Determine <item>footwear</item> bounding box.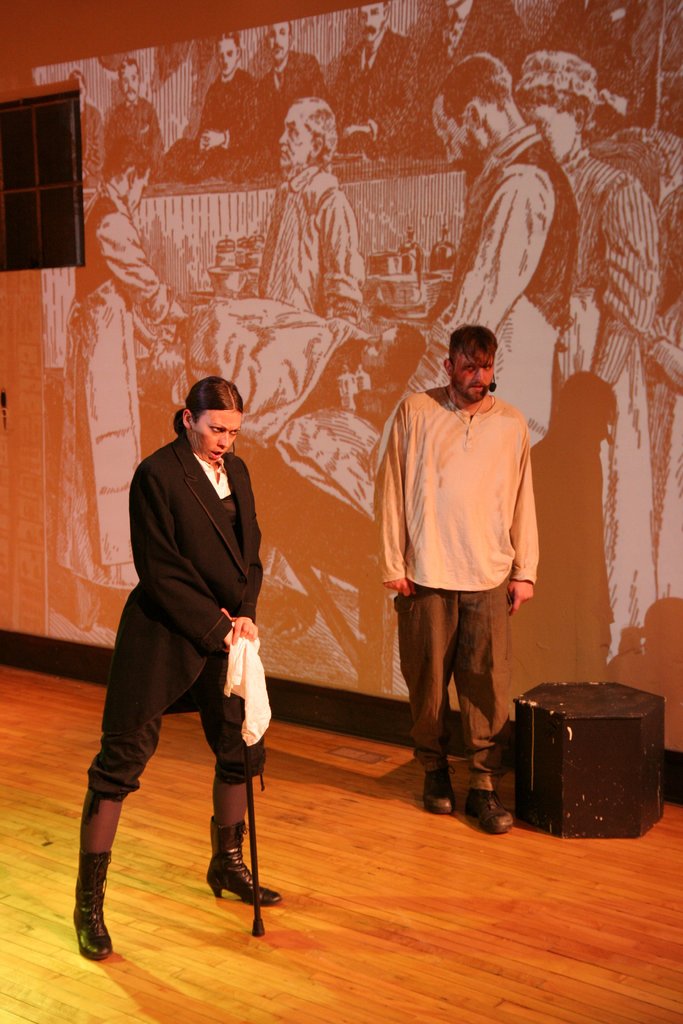
Determined: Rect(464, 790, 509, 836).
